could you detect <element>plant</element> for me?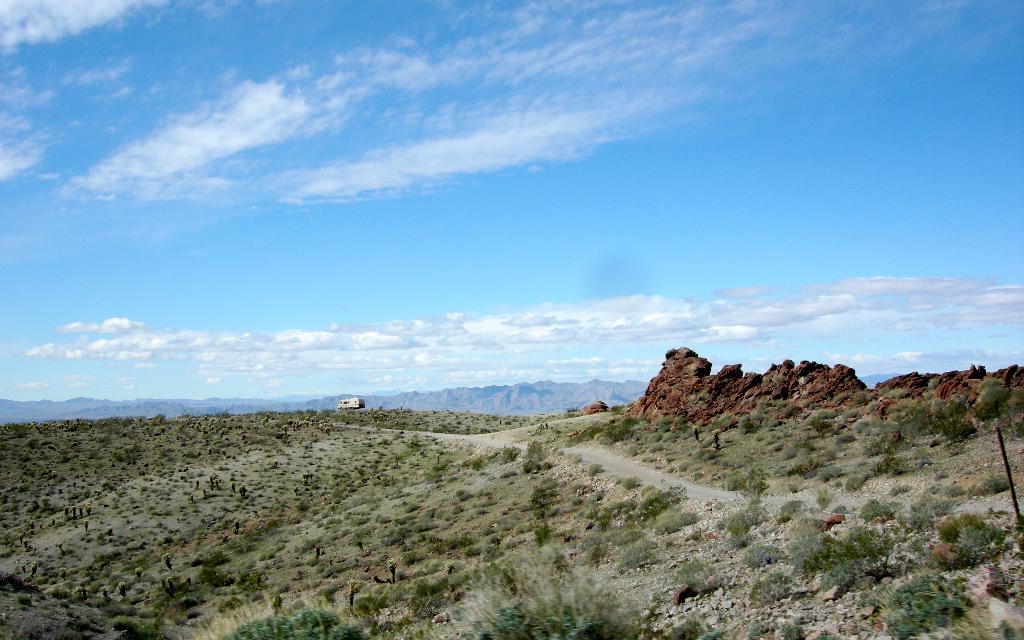
Detection result: bbox=(622, 474, 639, 489).
